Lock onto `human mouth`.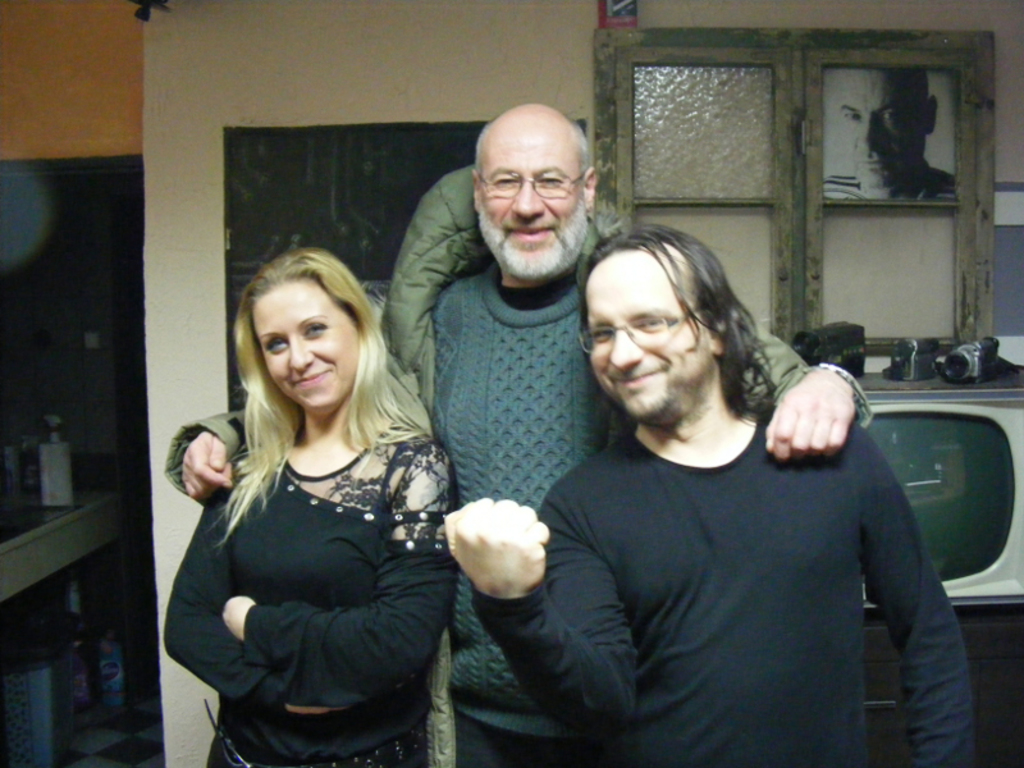
Locked: Rect(611, 362, 664, 387).
